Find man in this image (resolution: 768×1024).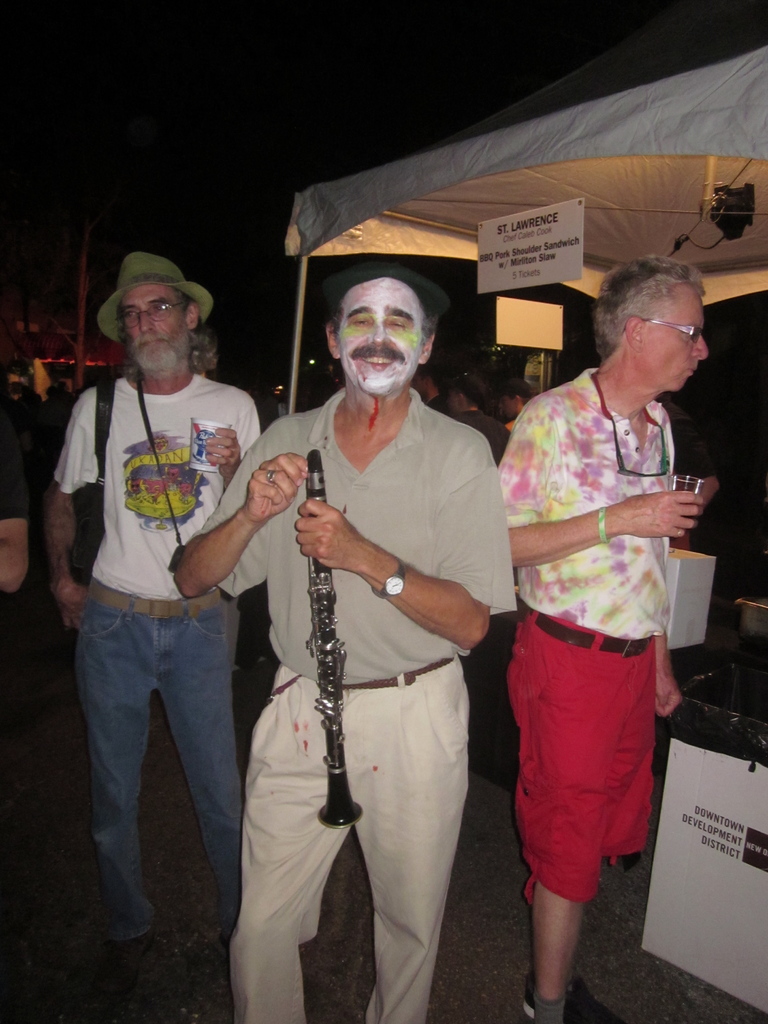
229 227 538 1000.
